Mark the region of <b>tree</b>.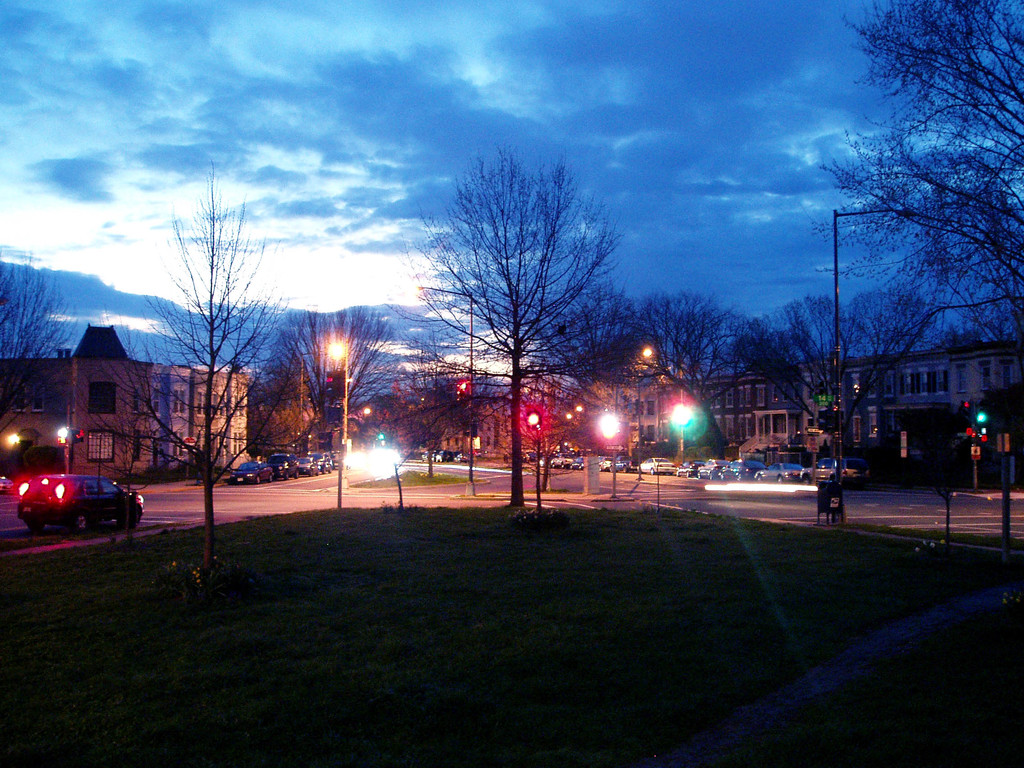
Region: <box>82,152,294,584</box>.
